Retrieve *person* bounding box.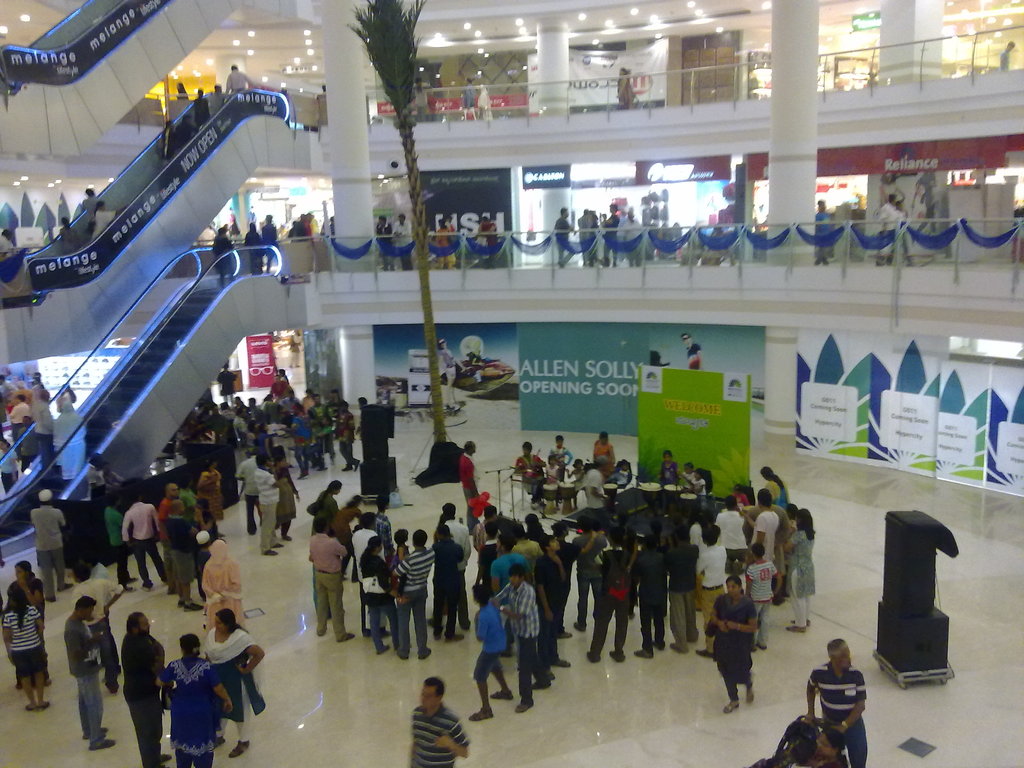
Bounding box: crop(0, 427, 22, 484).
